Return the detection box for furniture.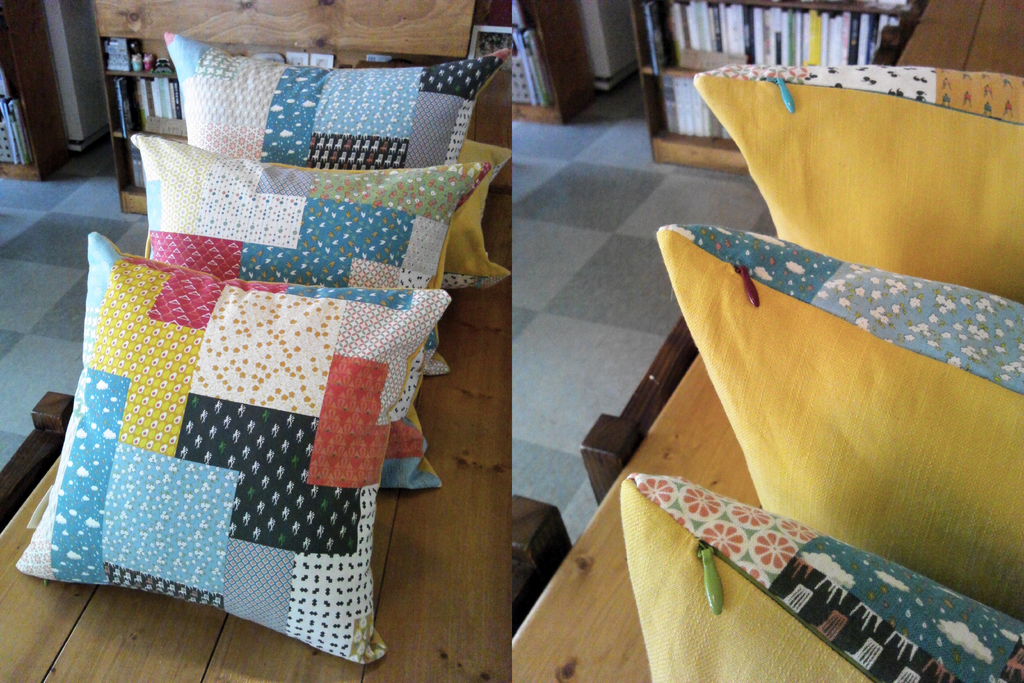
<region>628, 0, 914, 175</region>.
